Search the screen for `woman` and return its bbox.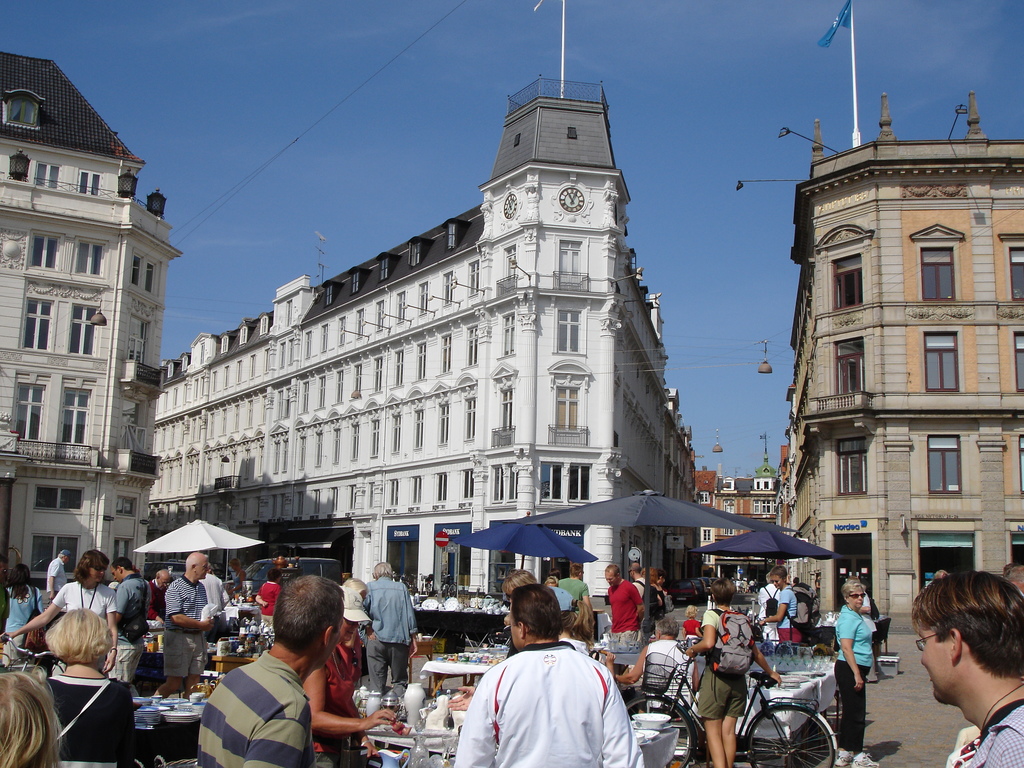
Found: region(300, 583, 397, 767).
